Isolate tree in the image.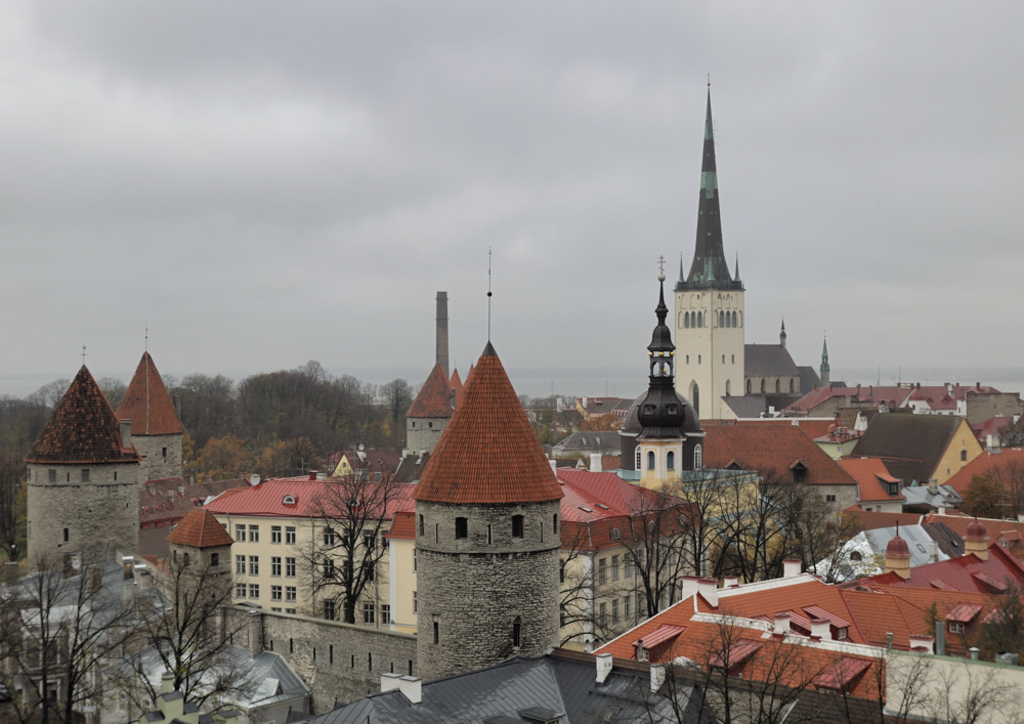
Isolated region: l=122, t=553, r=260, b=723.
